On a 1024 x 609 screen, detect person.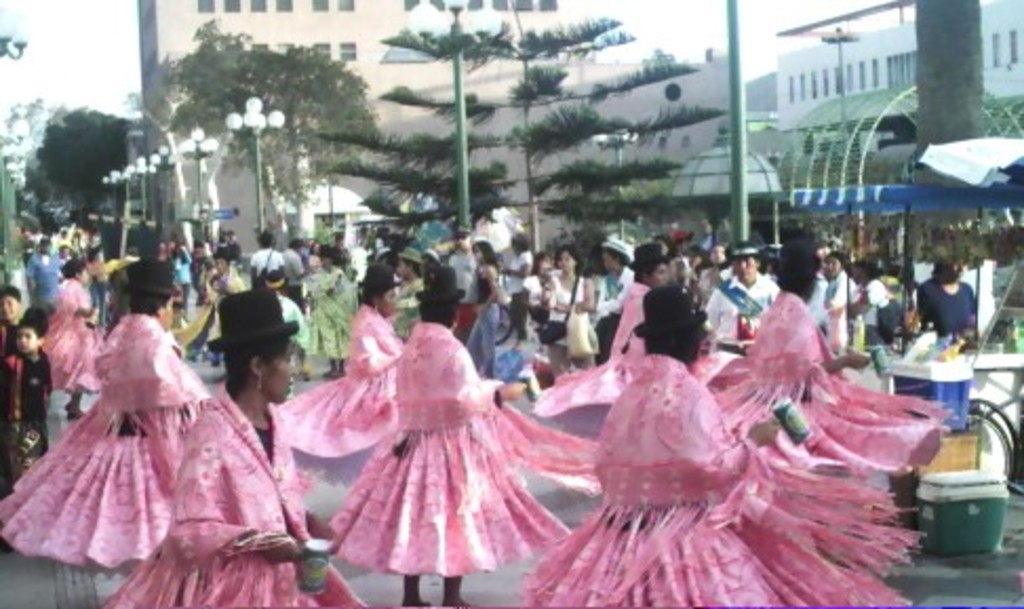
312, 240, 367, 379.
